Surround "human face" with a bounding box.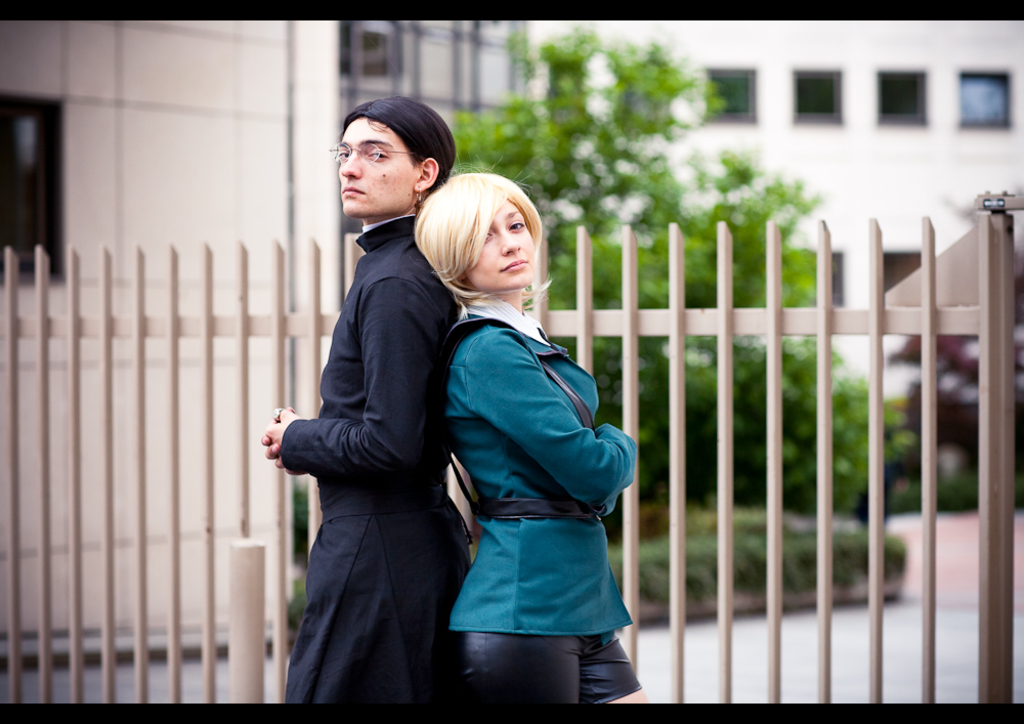
detection(465, 198, 537, 290).
